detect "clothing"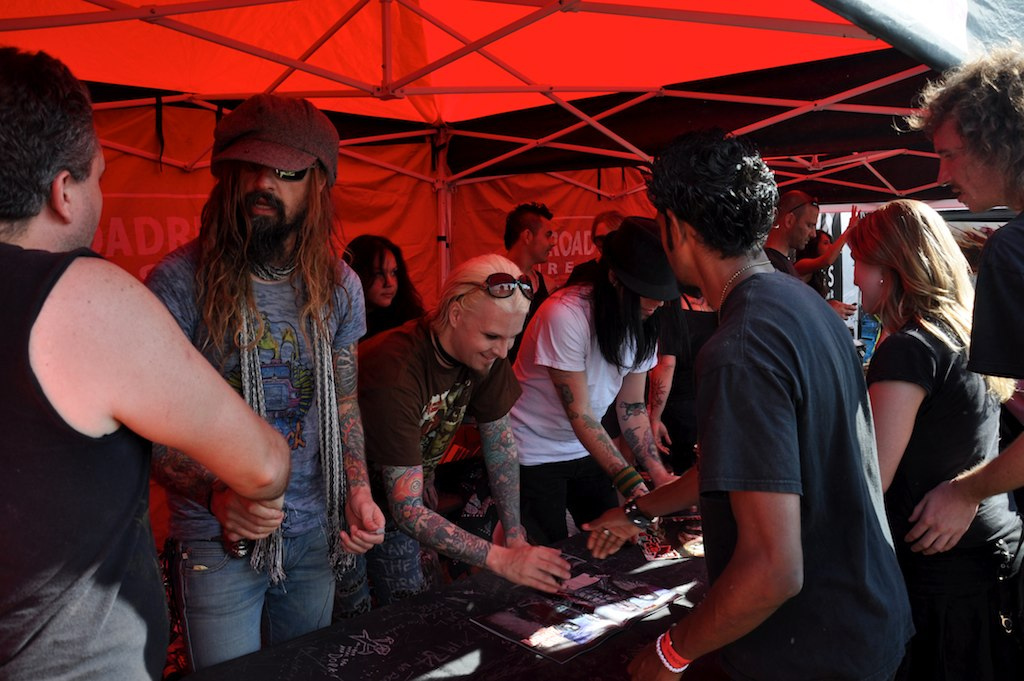
{"left": 862, "top": 310, "right": 1023, "bottom": 680}
